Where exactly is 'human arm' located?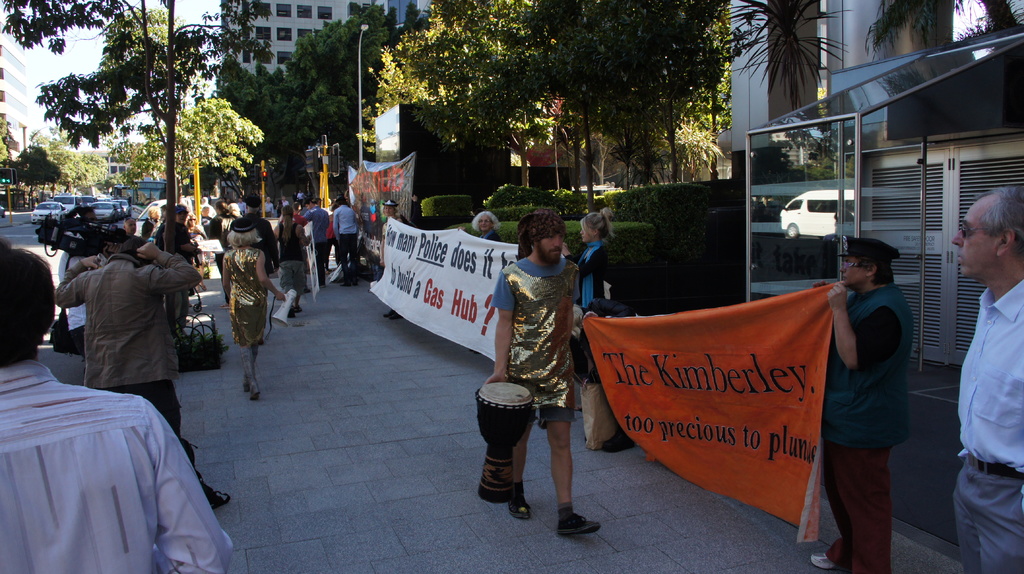
Its bounding box is locate(132, 238, 204, 301).
